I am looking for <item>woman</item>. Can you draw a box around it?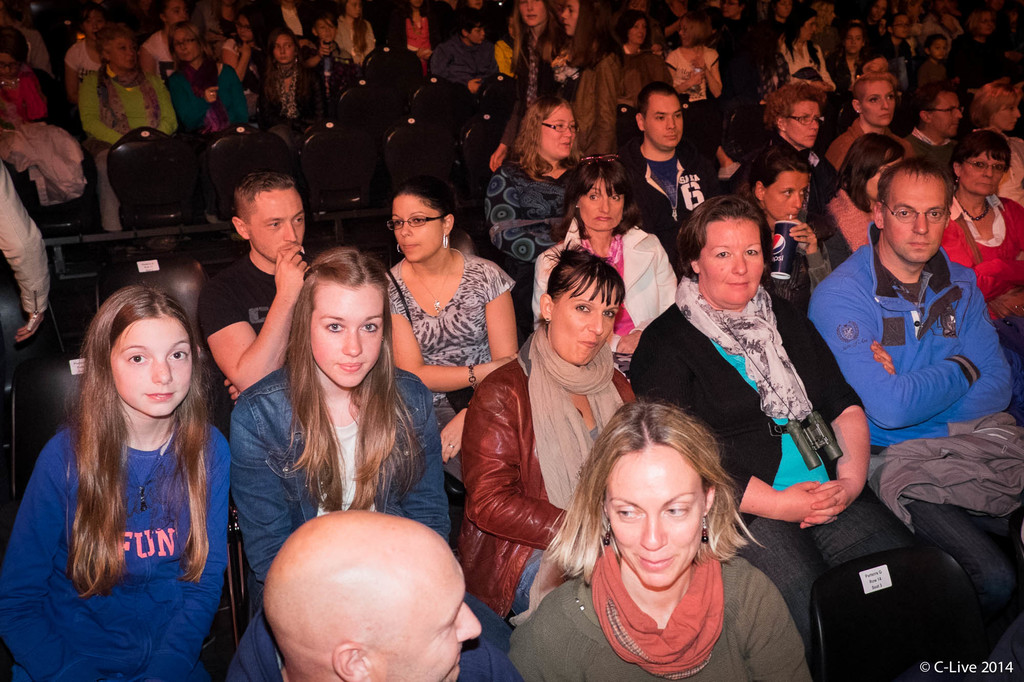
Sure, the bounding box is box=[252, 26, 316, 136].
